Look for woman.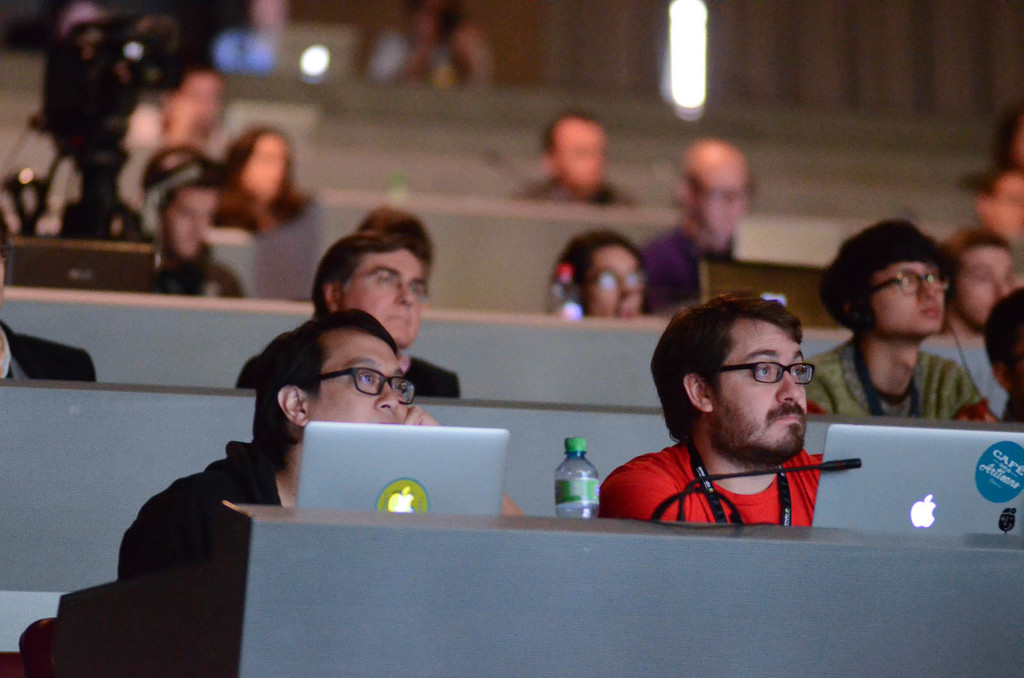
Found: 210, 129, 307, 236.
